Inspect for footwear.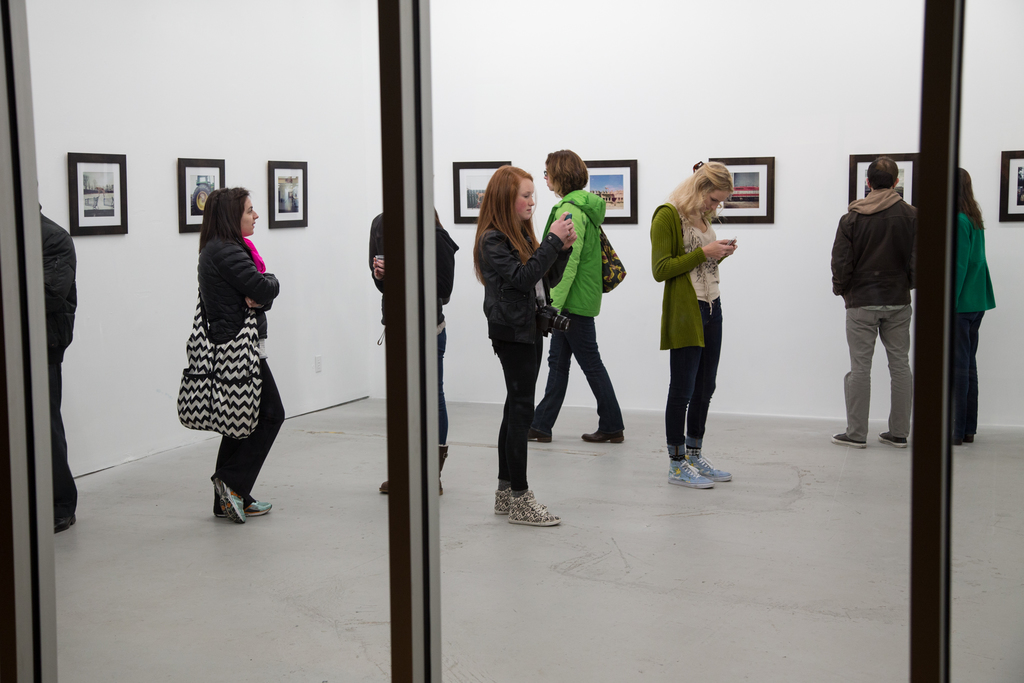
Inspection: BBox(508, 486, 564, 528).
